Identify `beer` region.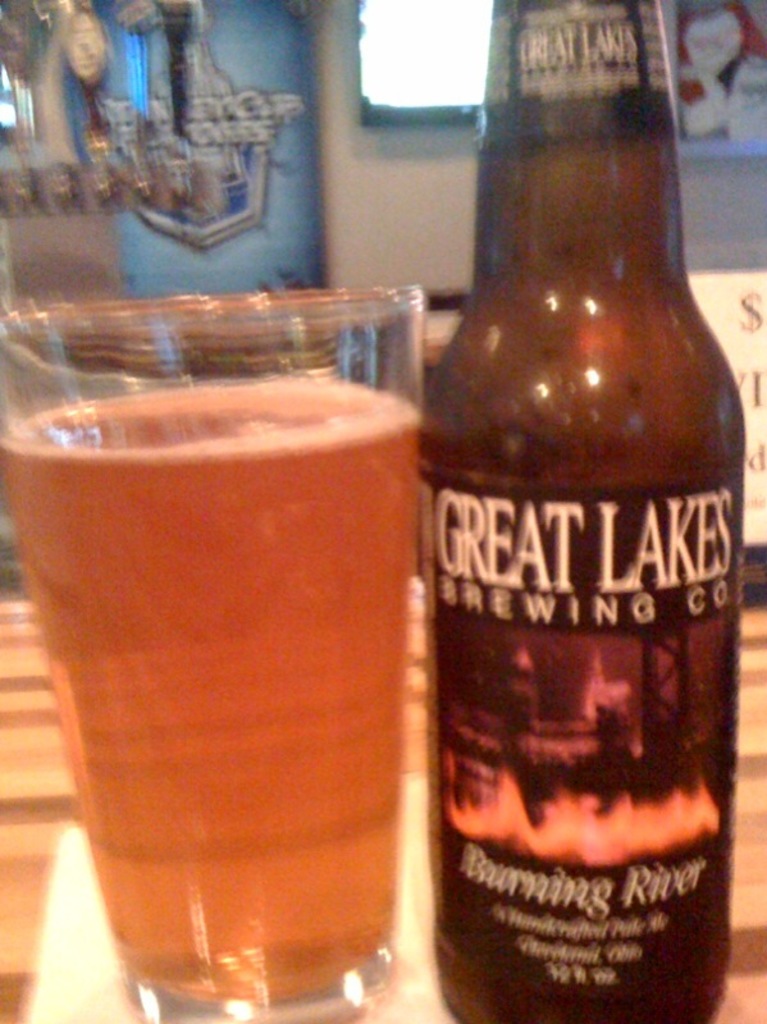
Region: left=0, top=283, right=415, bottom=1015.
